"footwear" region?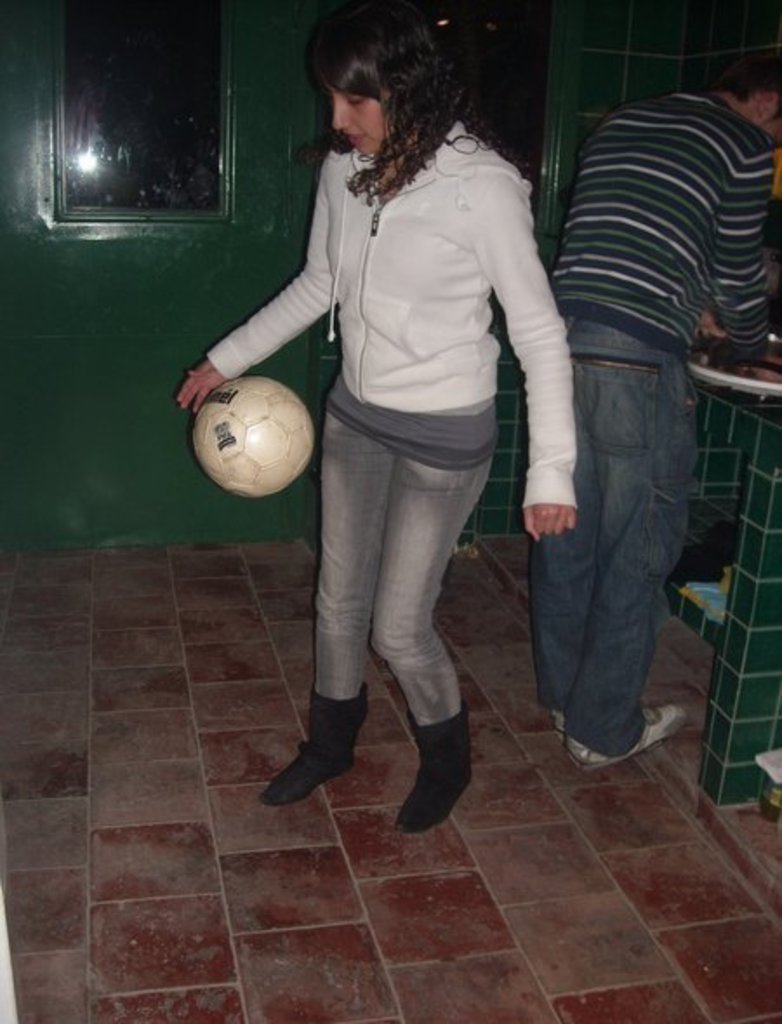
x1=572 y1=702 x2=685 y2=761
